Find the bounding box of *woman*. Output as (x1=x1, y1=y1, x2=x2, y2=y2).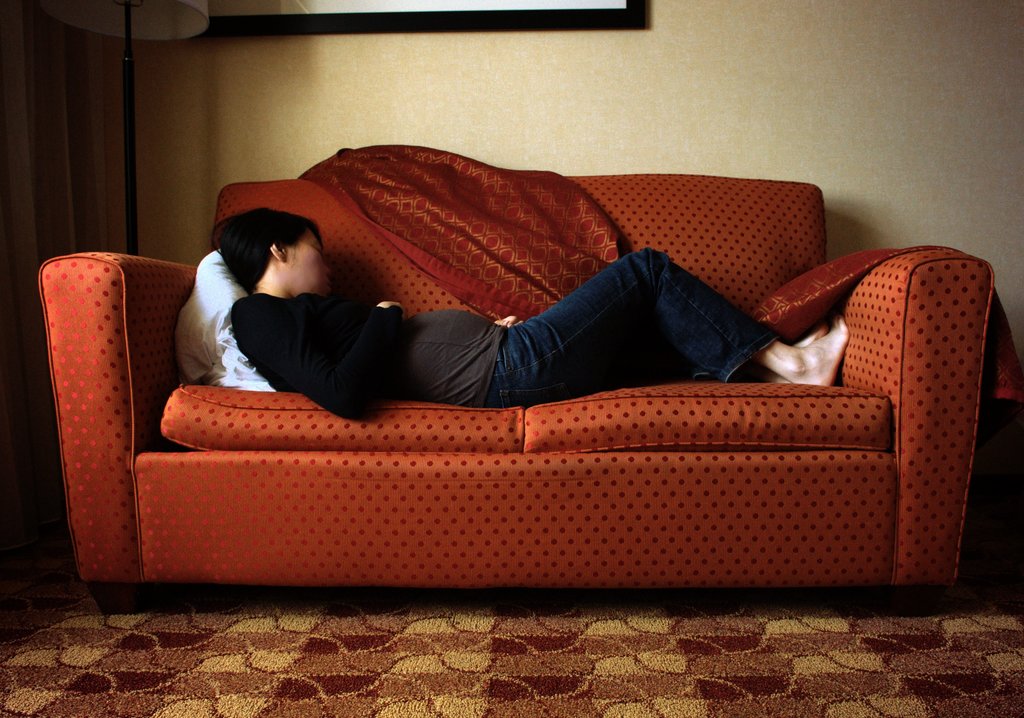
(x1=203, y1=209, x2=849, y2=421).
